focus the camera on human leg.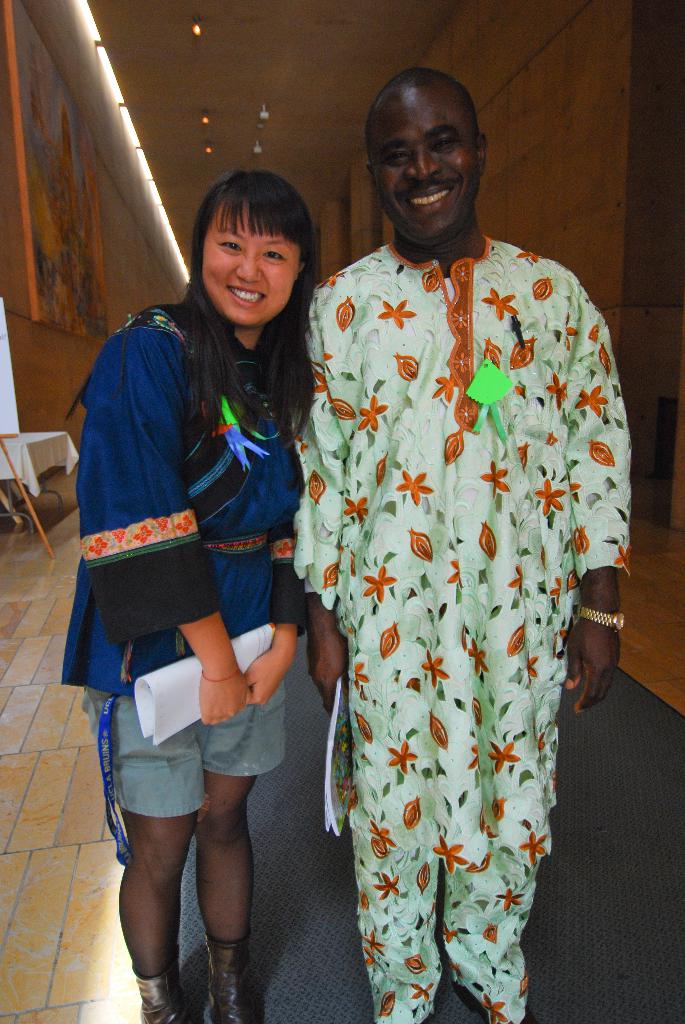
Focus region: bbox=[118, 806, 201, 1023].
